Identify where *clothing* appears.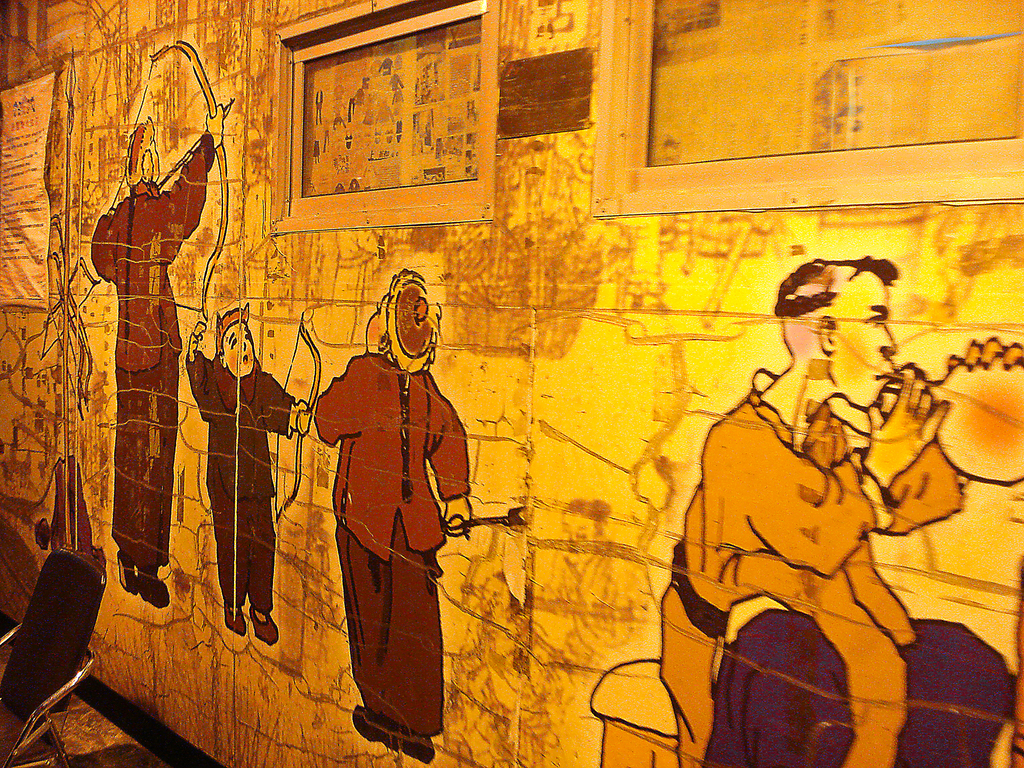
Appears at box=[187, 347, 292, 607].
